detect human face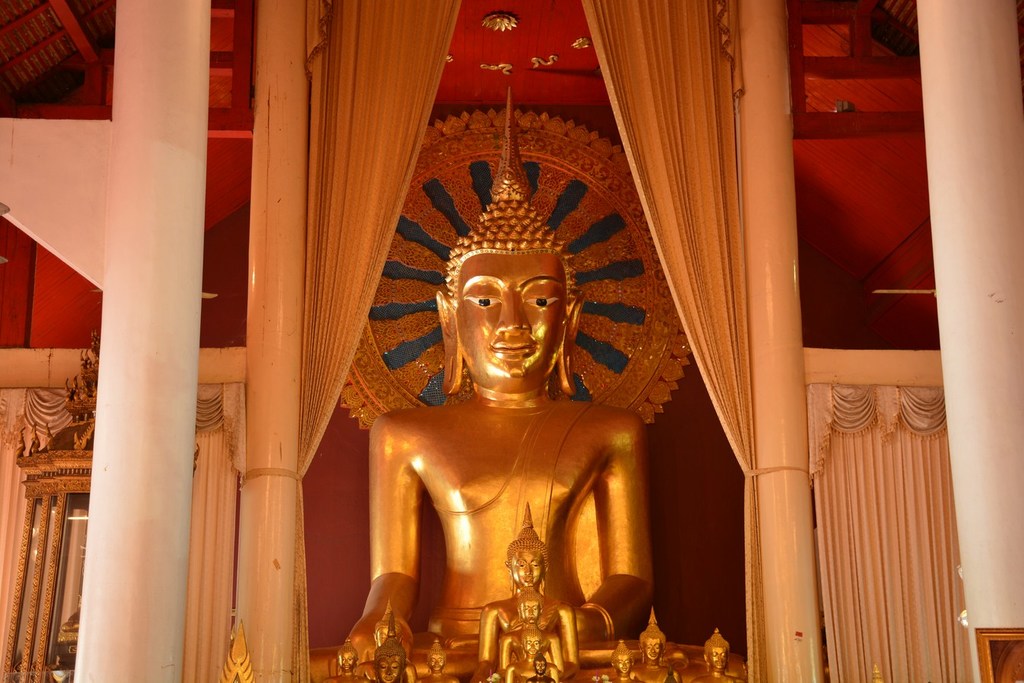
524,632,539,655
